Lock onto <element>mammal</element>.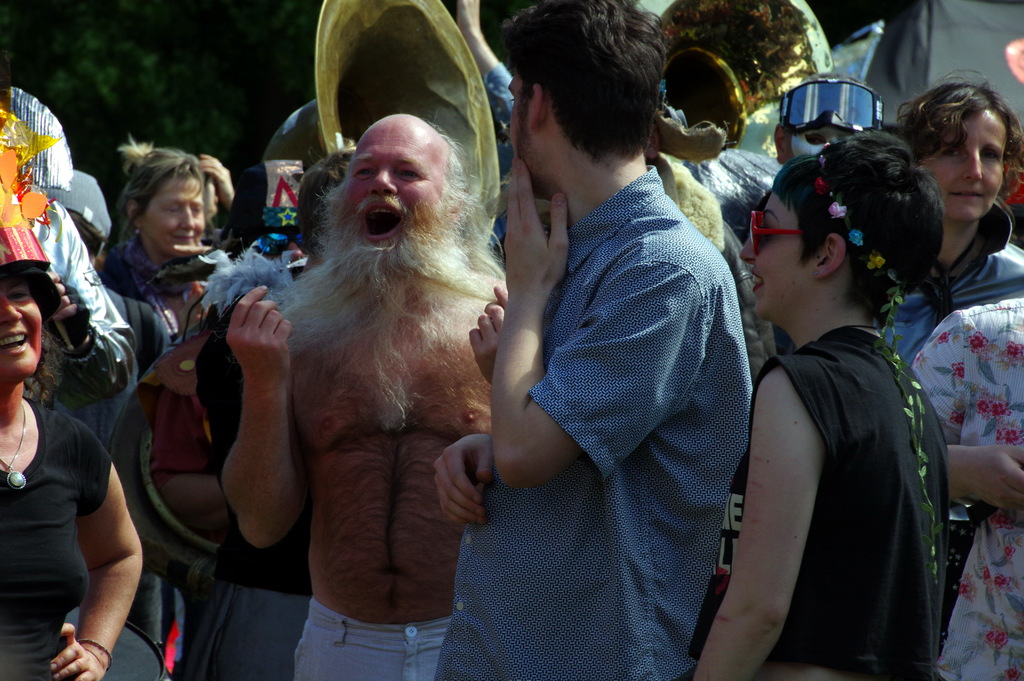
Locked: region(246, 94, 508, 619).
